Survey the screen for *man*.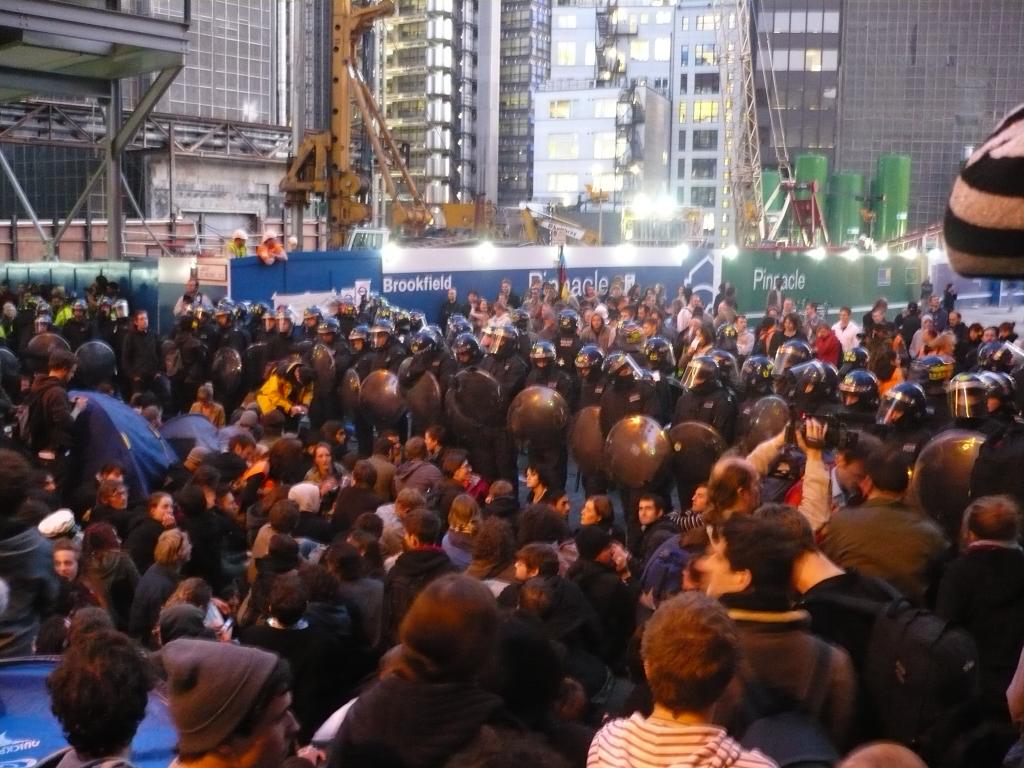
Survey found: (x1=67, y1=309, x2=93, y2=342).
